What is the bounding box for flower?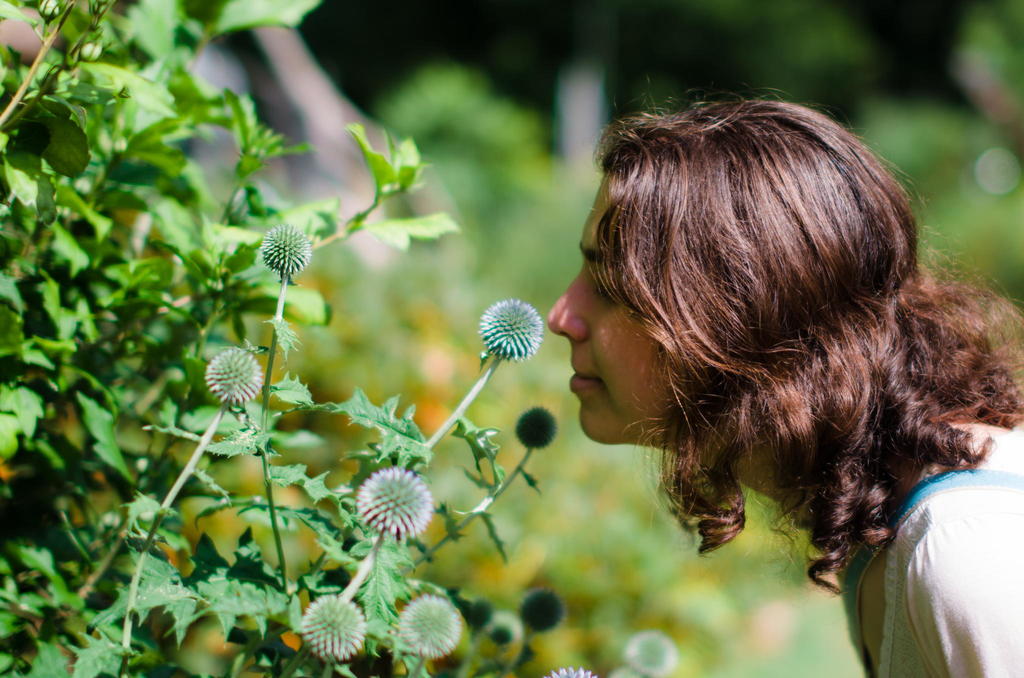
484,615,515,658.
